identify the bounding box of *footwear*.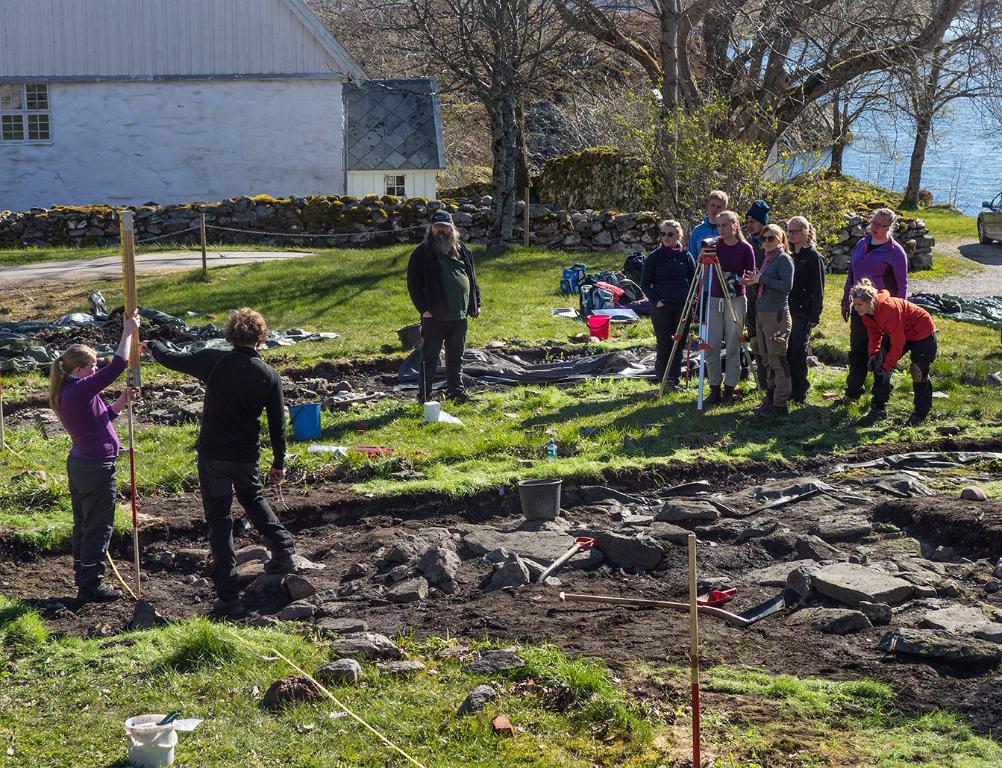
419,390,430,407.
